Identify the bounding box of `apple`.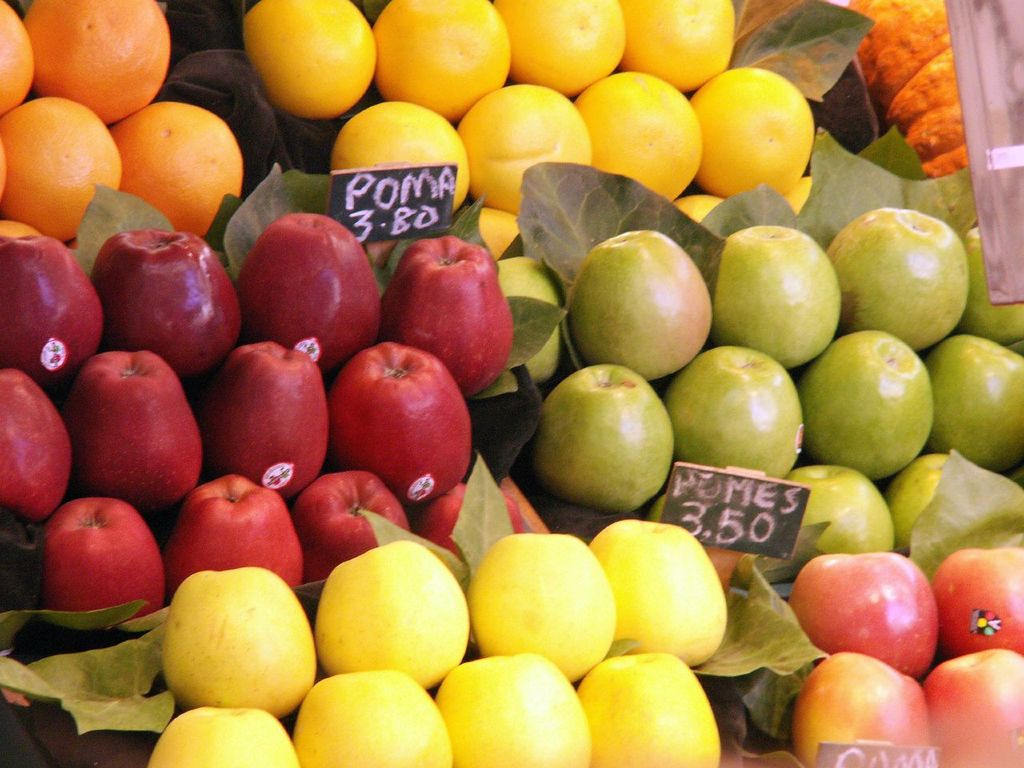
pyautogui.locateOnScreen(797, 543, 955, 671).
